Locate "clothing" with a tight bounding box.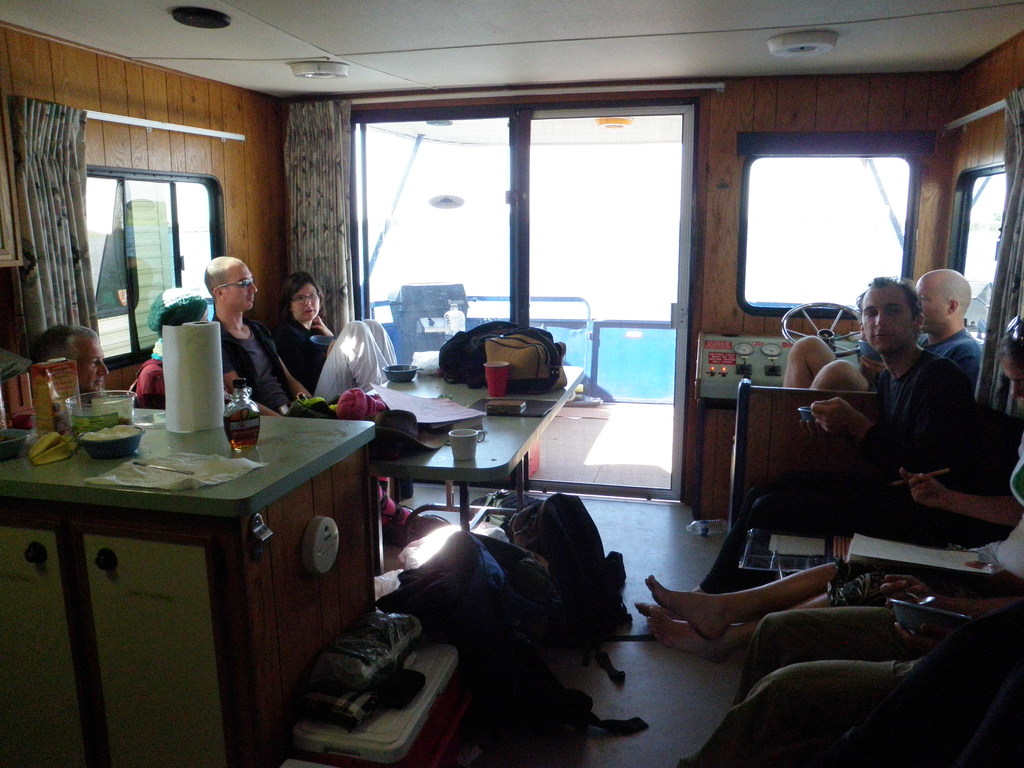
x1=768 y1=279 x2=990 y2=598.
